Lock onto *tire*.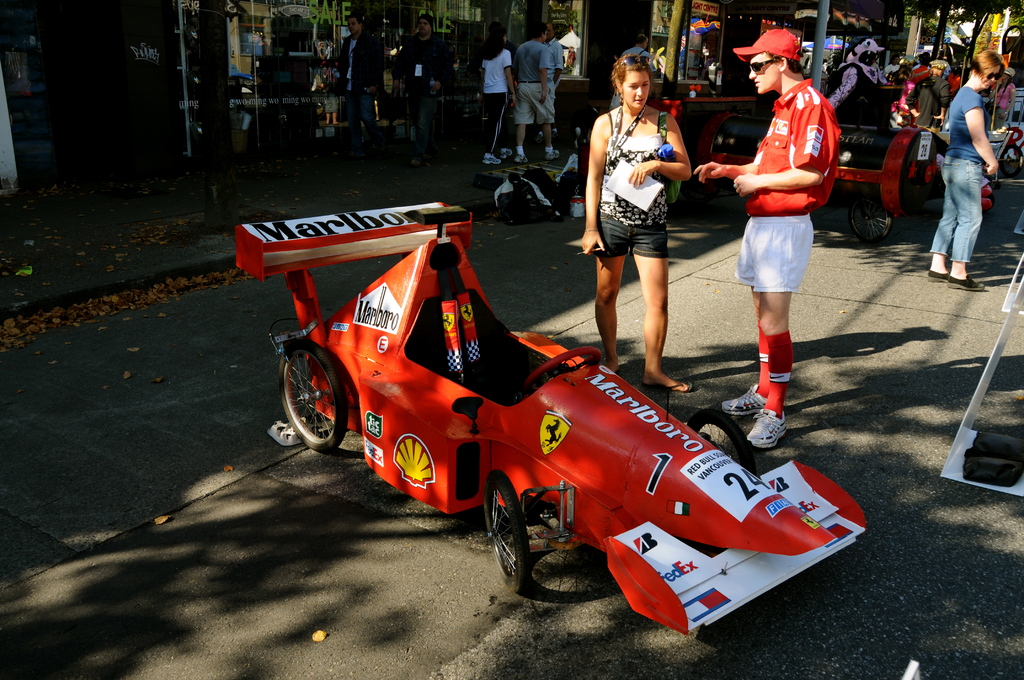
Locked: select_region(484, 471, 530, 594).
